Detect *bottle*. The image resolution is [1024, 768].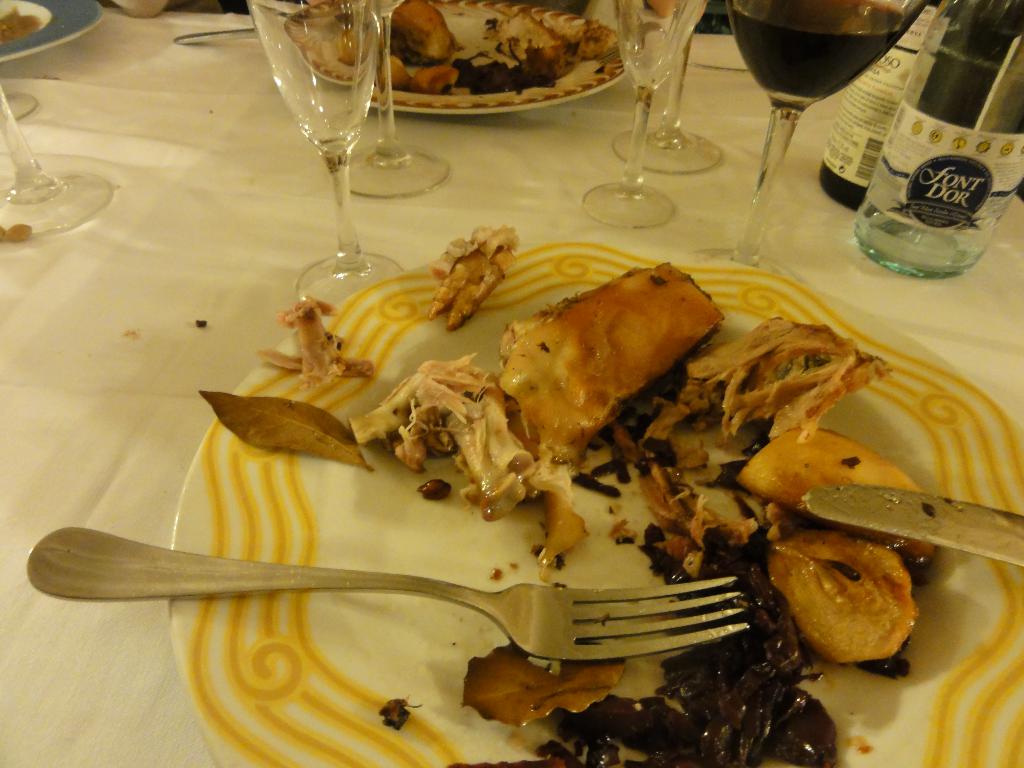
BBox(854, 0, 1023, 279).
